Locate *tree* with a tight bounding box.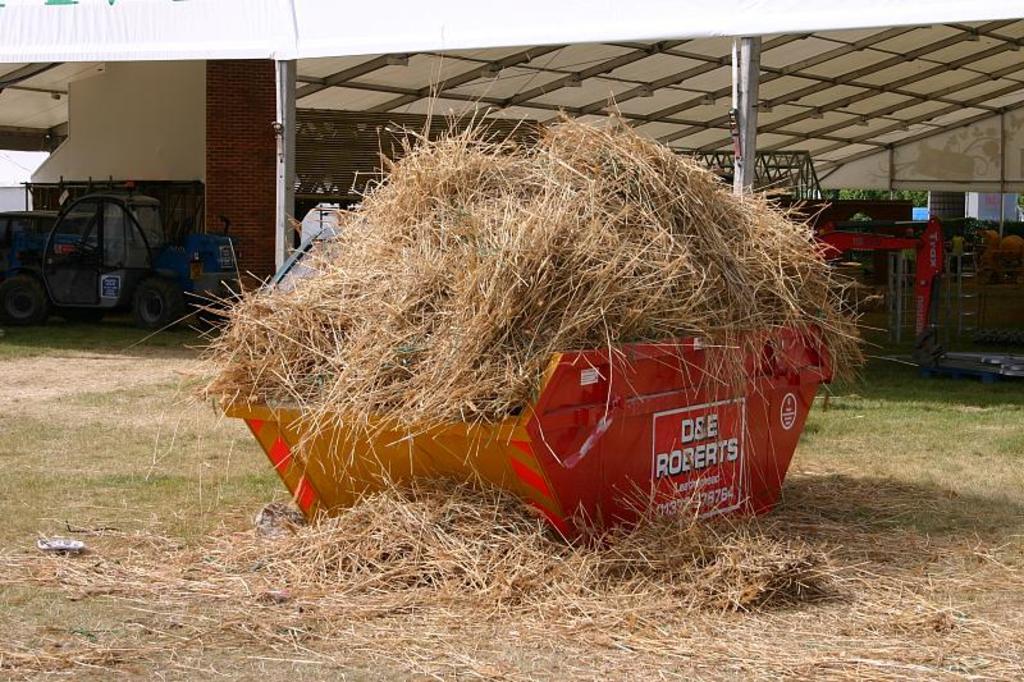
800 188 934 211.
